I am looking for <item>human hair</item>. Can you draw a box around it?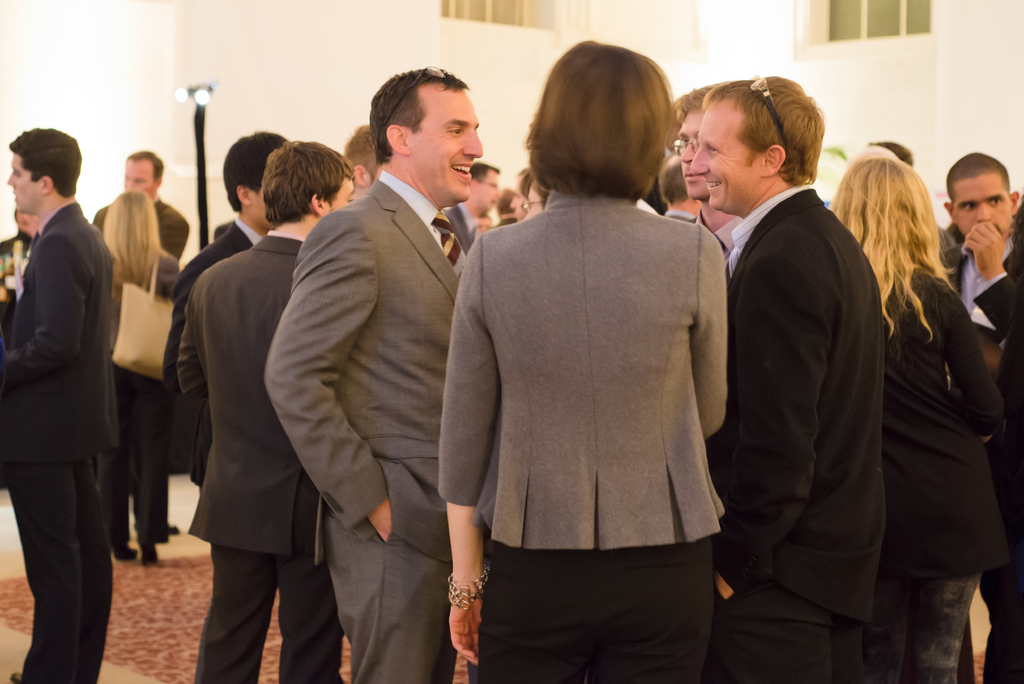
Sure, the bounding box is (8, 124, 82, 192).
